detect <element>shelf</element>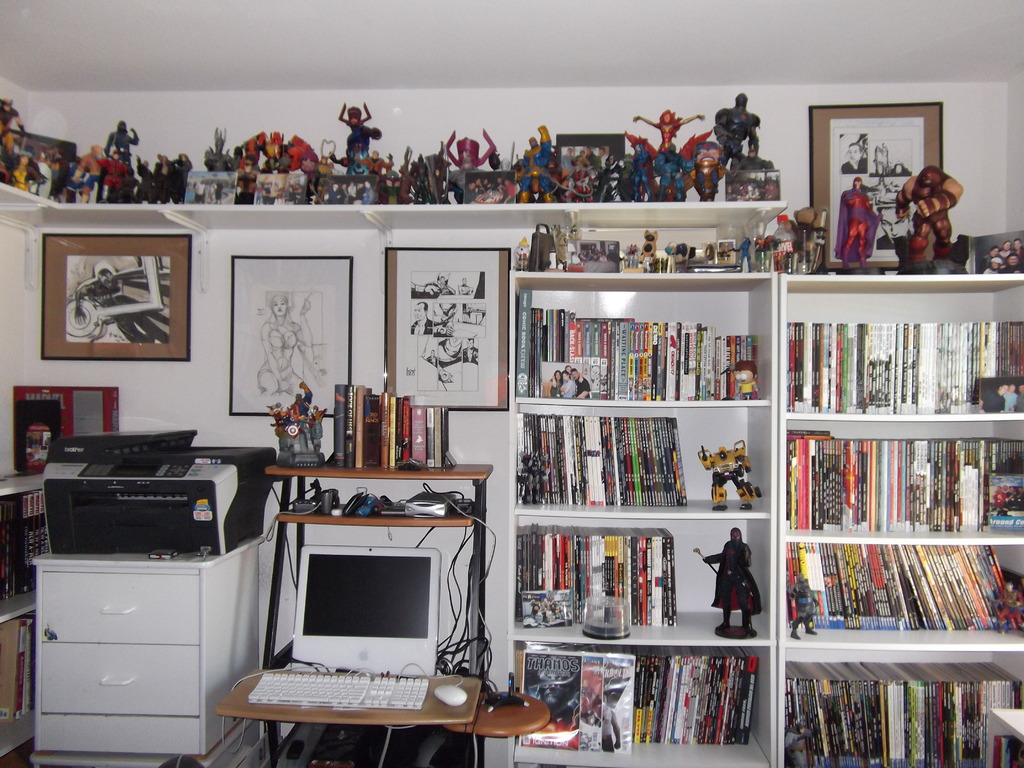
locate(0, 475, 51, 767)
